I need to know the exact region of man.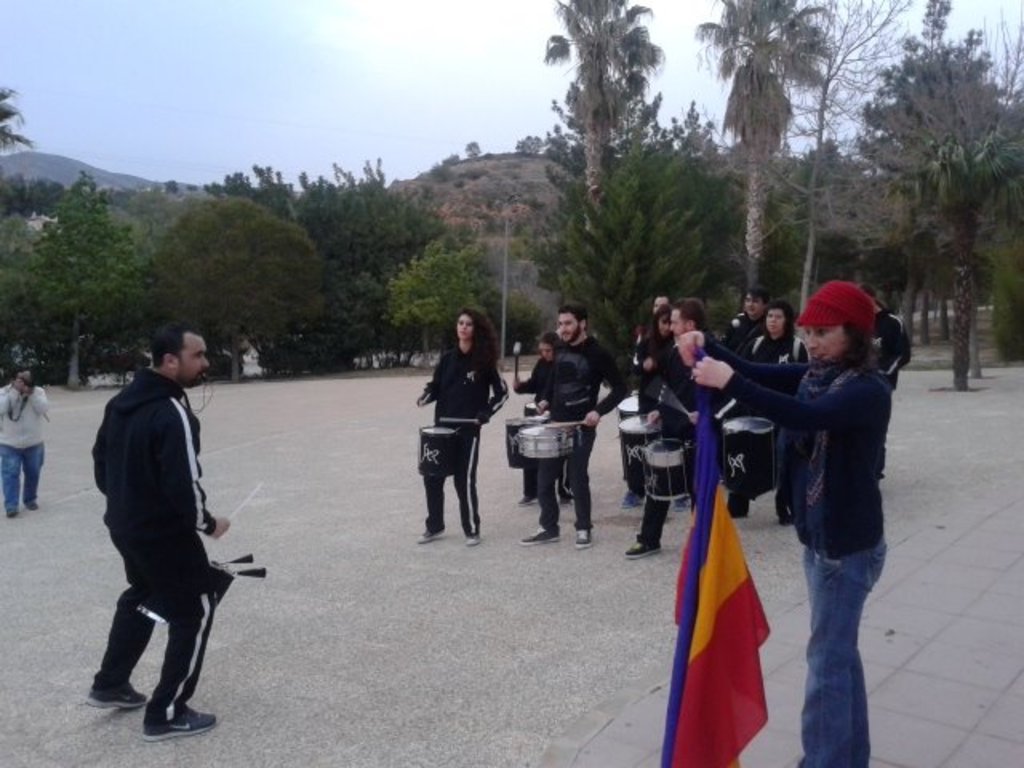
Region: rect(86, 323, 243, 738).
